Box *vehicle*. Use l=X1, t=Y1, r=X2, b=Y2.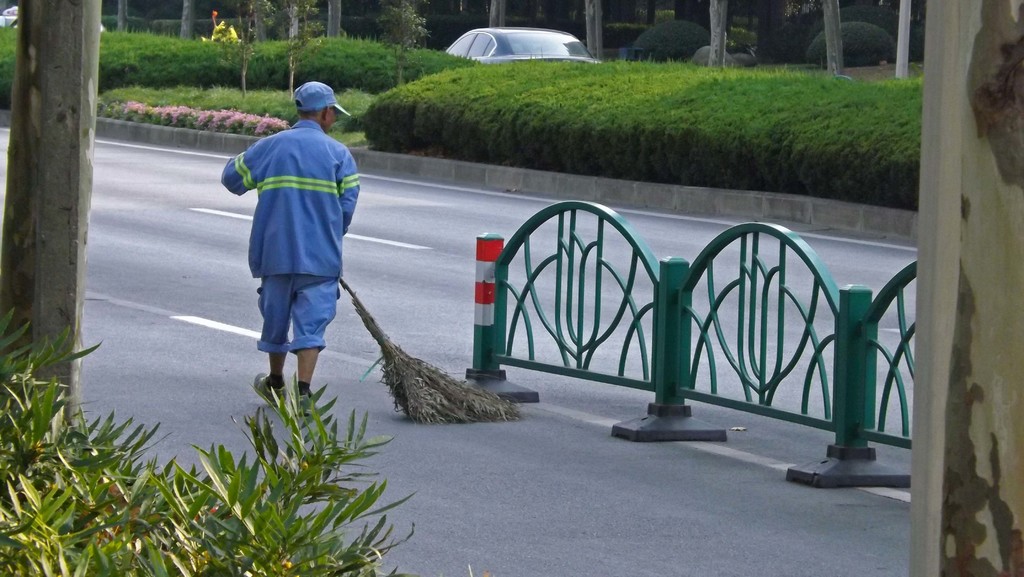
l=428, t=10, r=599, b=65.
